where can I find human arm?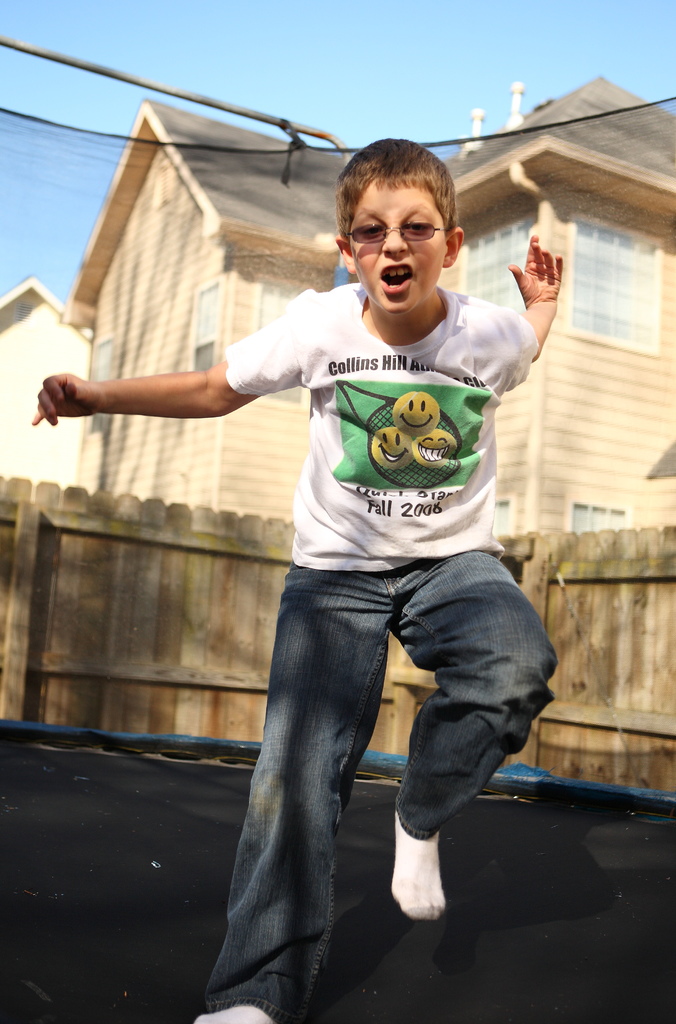
You can find it at {"x1": 29, "y1": 292, "x2": 307, "y2": 429}.
